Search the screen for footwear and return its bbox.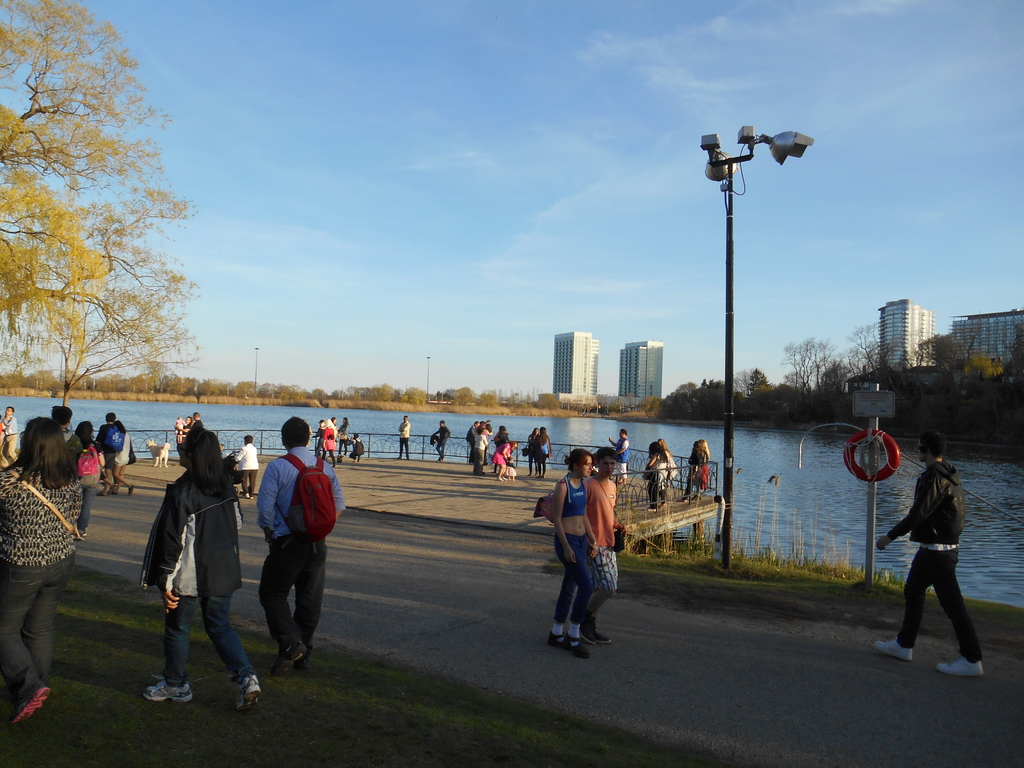
Found: crop(96, 491, 104, 496).
